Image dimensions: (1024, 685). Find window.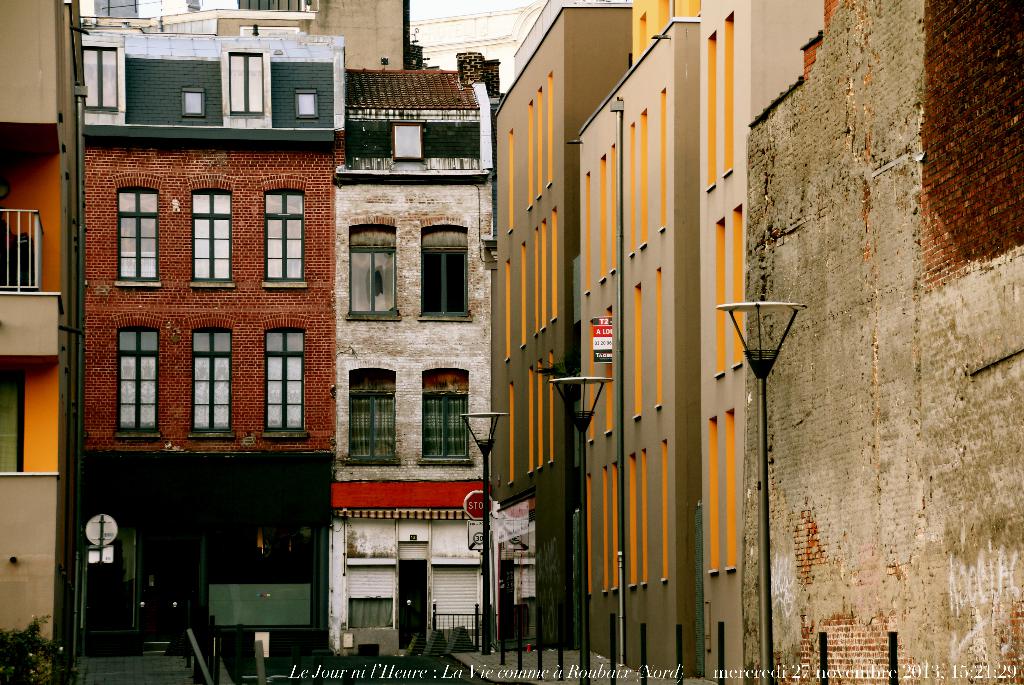
340/361/392/472.
